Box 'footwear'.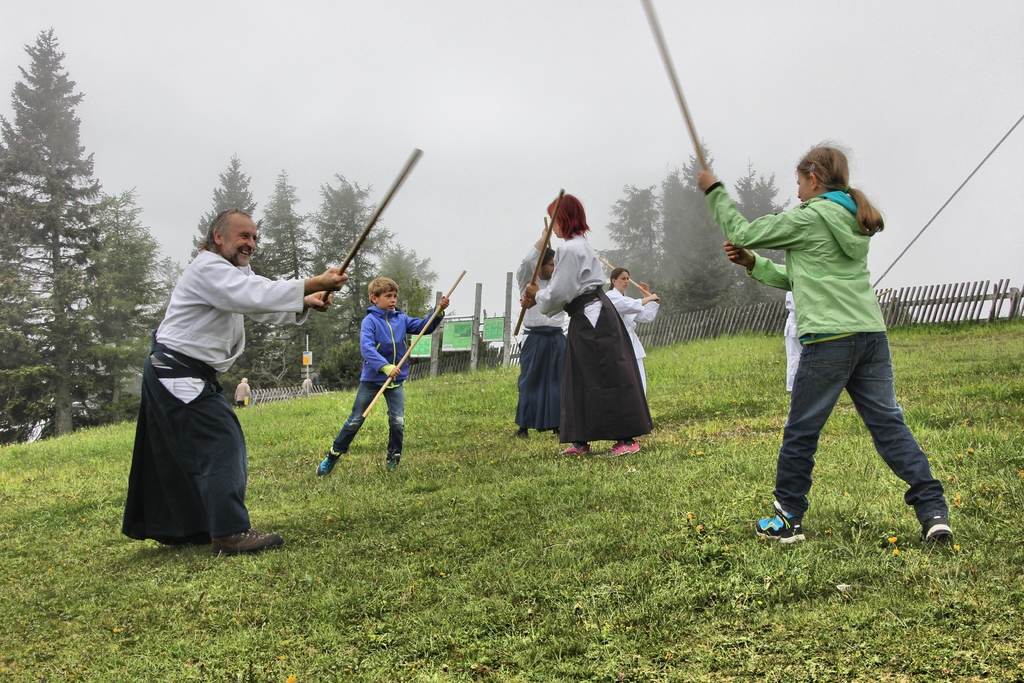
{"x1": 604, "y1": 442, "x2": 640, "y2": 461}.
